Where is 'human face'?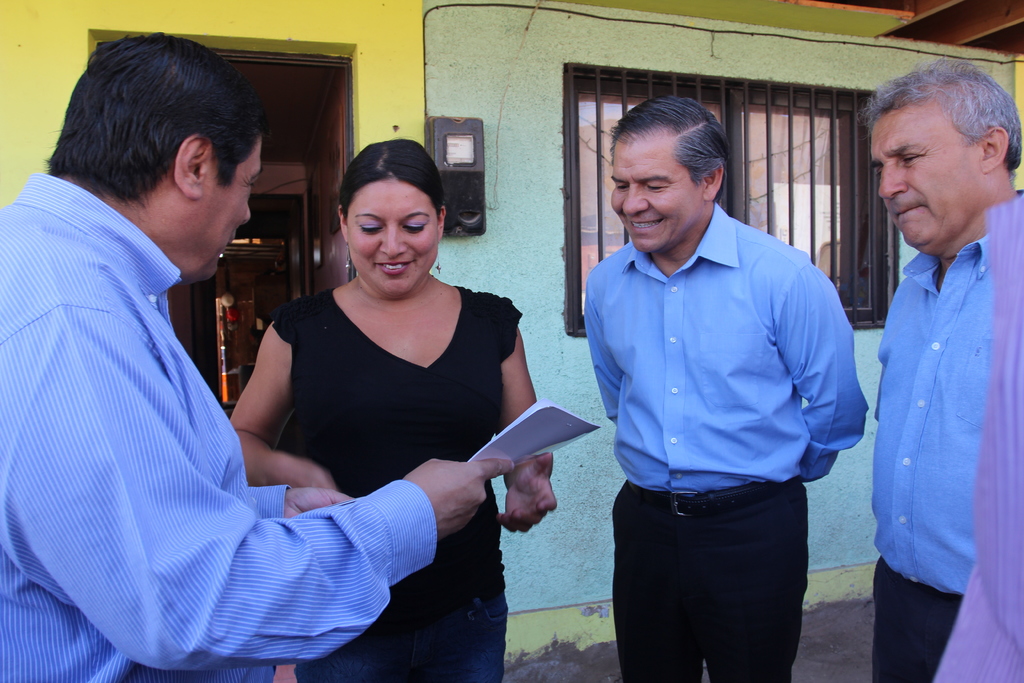
bbox=(203, 130, 263, 285).
